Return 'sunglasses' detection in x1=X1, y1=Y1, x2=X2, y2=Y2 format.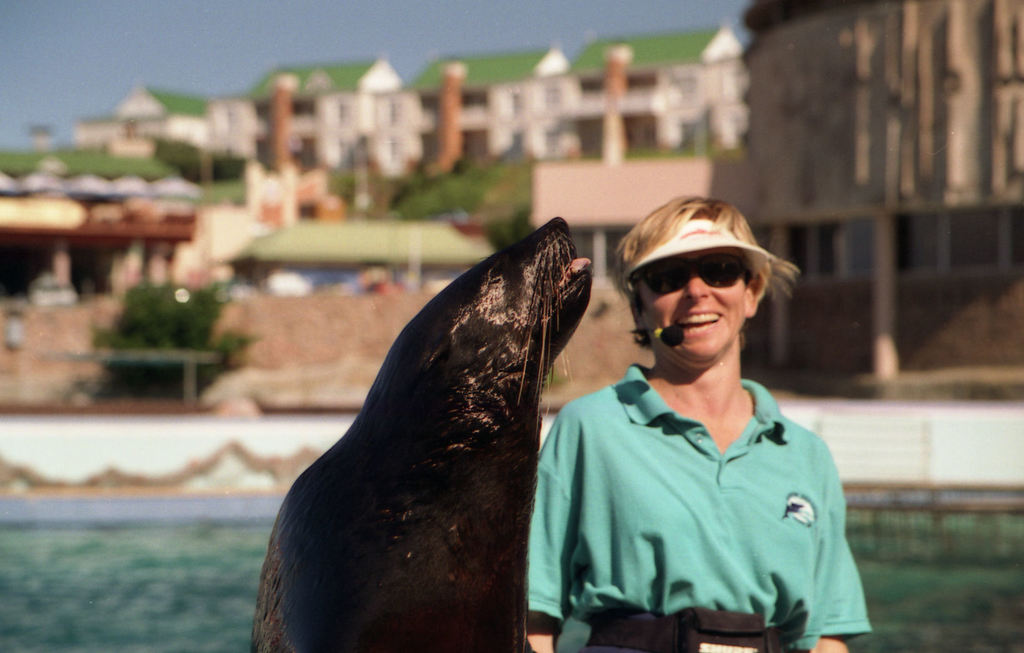
x1=633, y1=257, x2=752, y2=296.
